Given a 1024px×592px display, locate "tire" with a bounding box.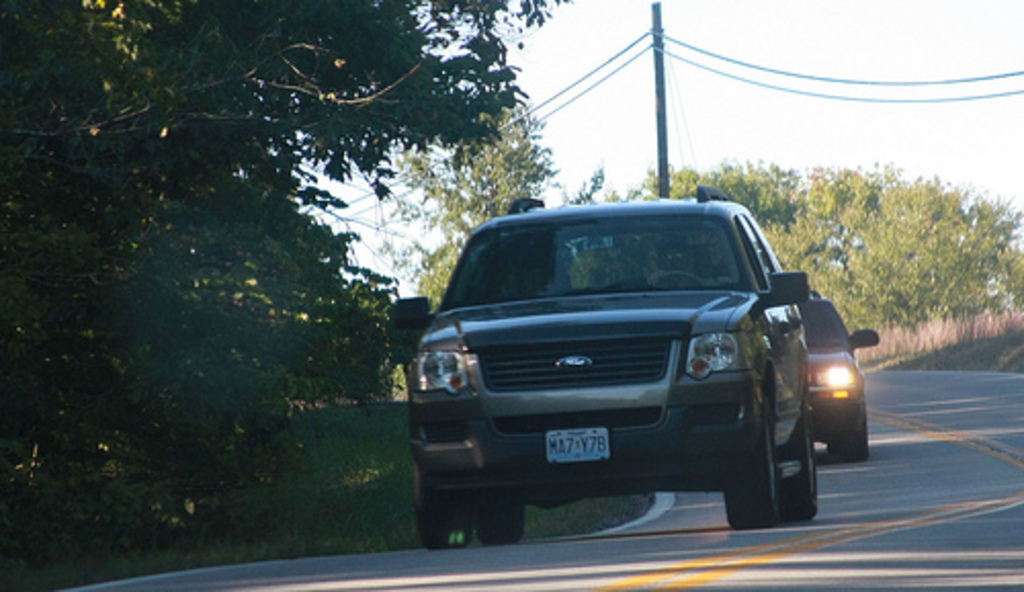
Located: x1=475, y1=488, x2=530, y2=547.
